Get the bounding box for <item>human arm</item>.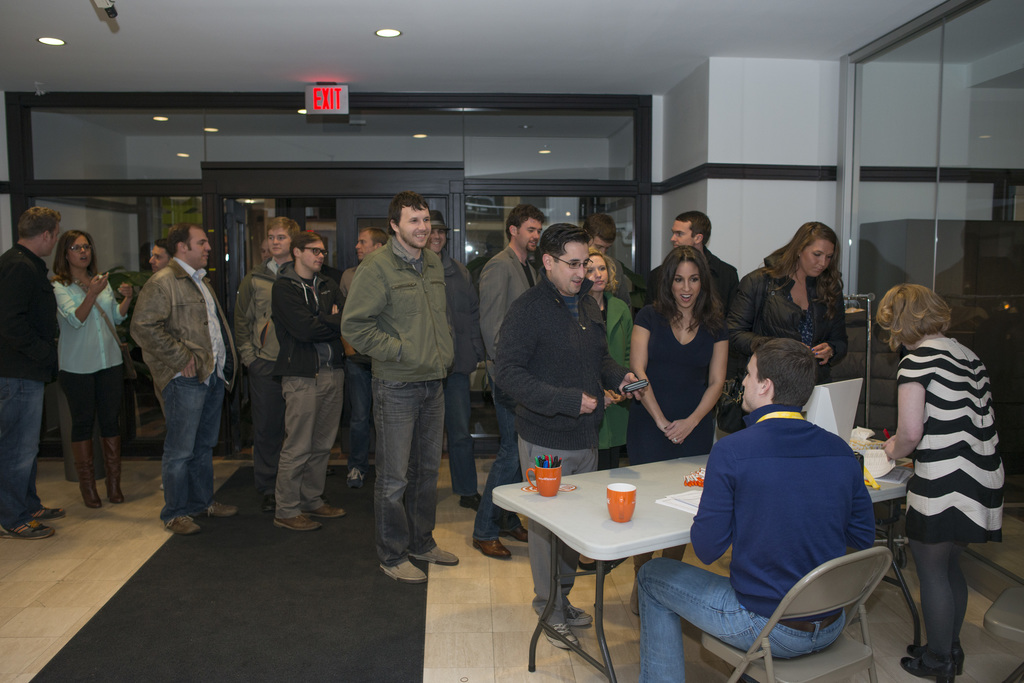
5,262,34,346.
